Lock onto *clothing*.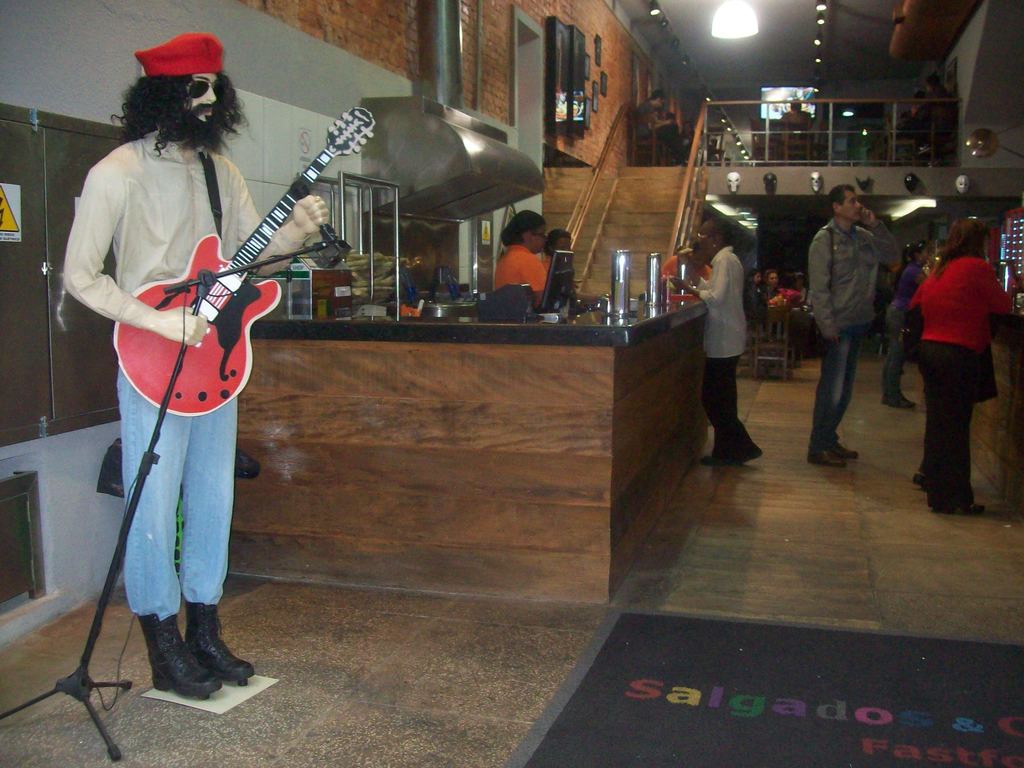
Locked: bbox(489, 241, 554, 308).
